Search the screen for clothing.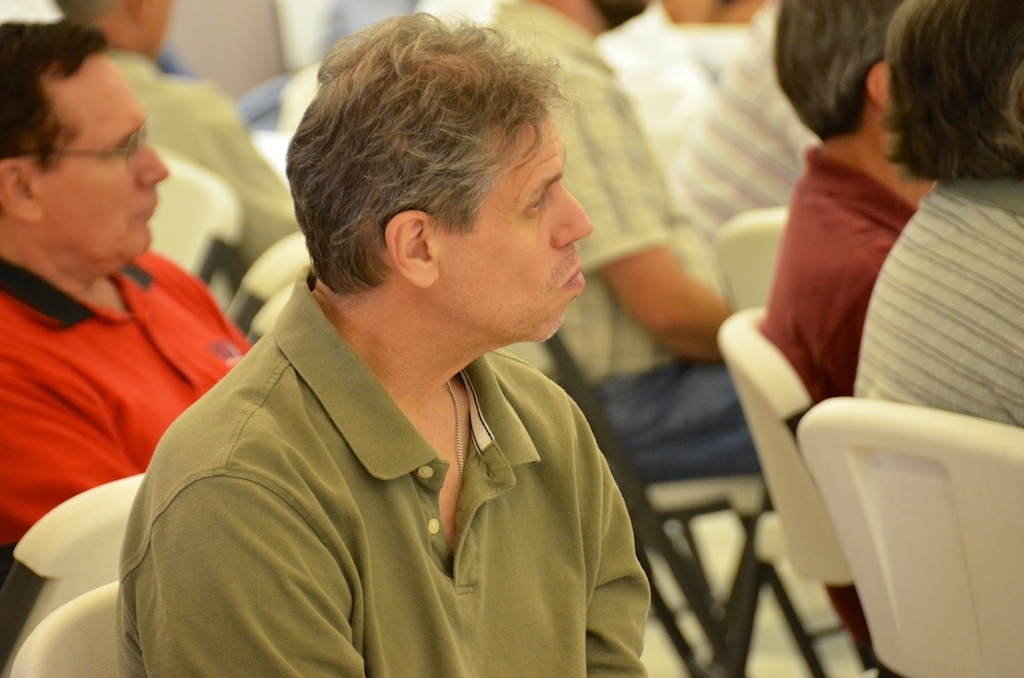
Found at bbox(114, 261, 662, 677).
